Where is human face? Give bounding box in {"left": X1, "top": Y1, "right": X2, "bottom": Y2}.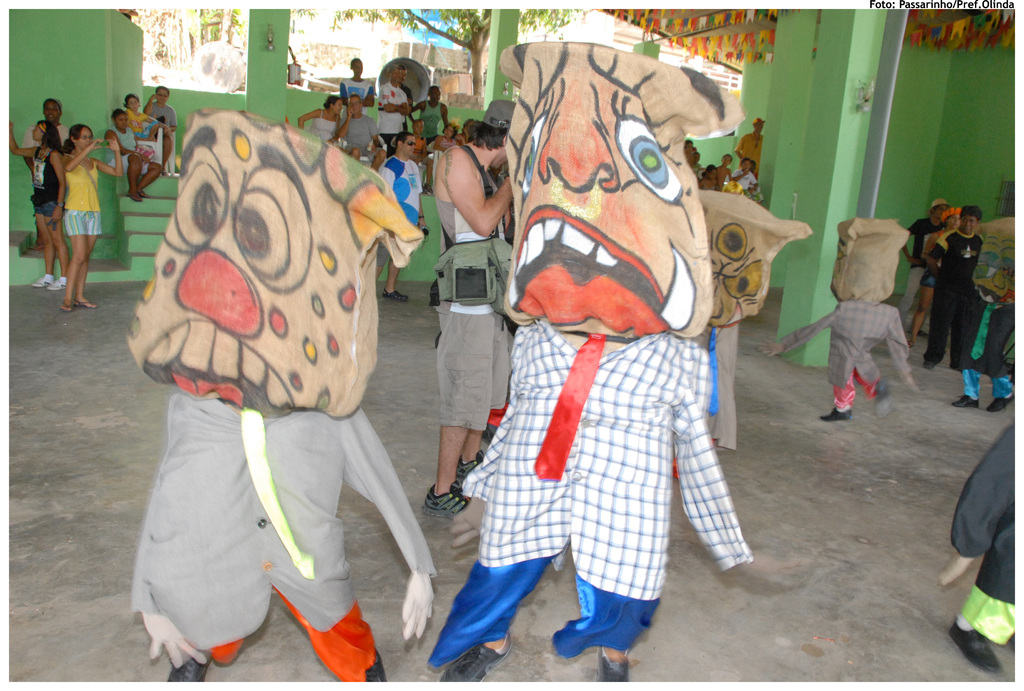
{"left": 934, "top": 203, "right": 948, "bottom": 219}.
